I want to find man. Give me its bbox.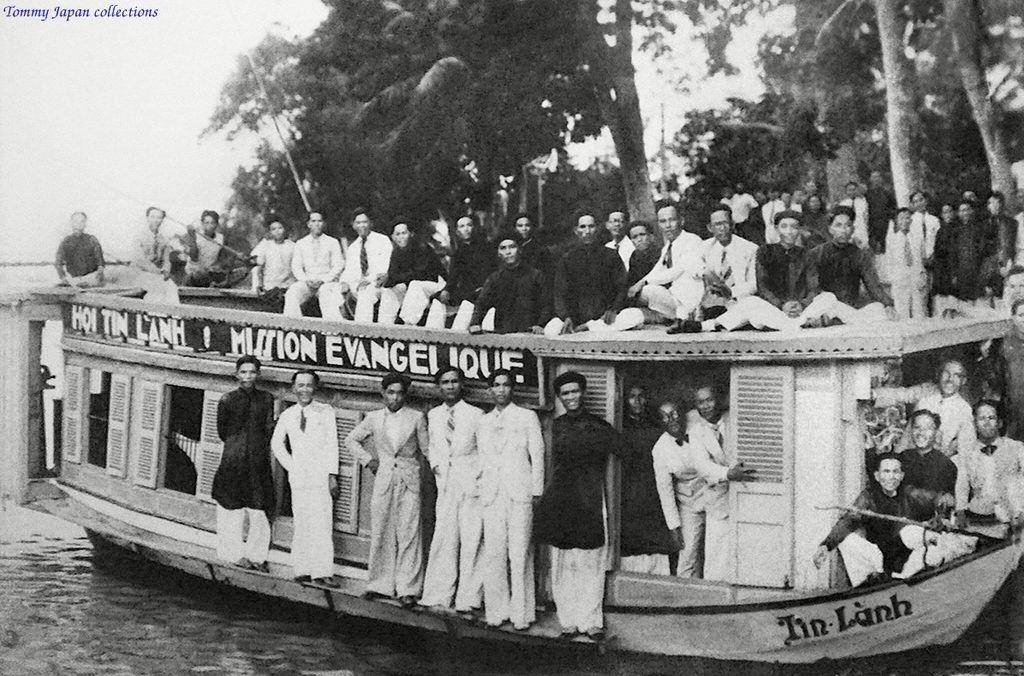
crop(950, 399, 1023, 538).
